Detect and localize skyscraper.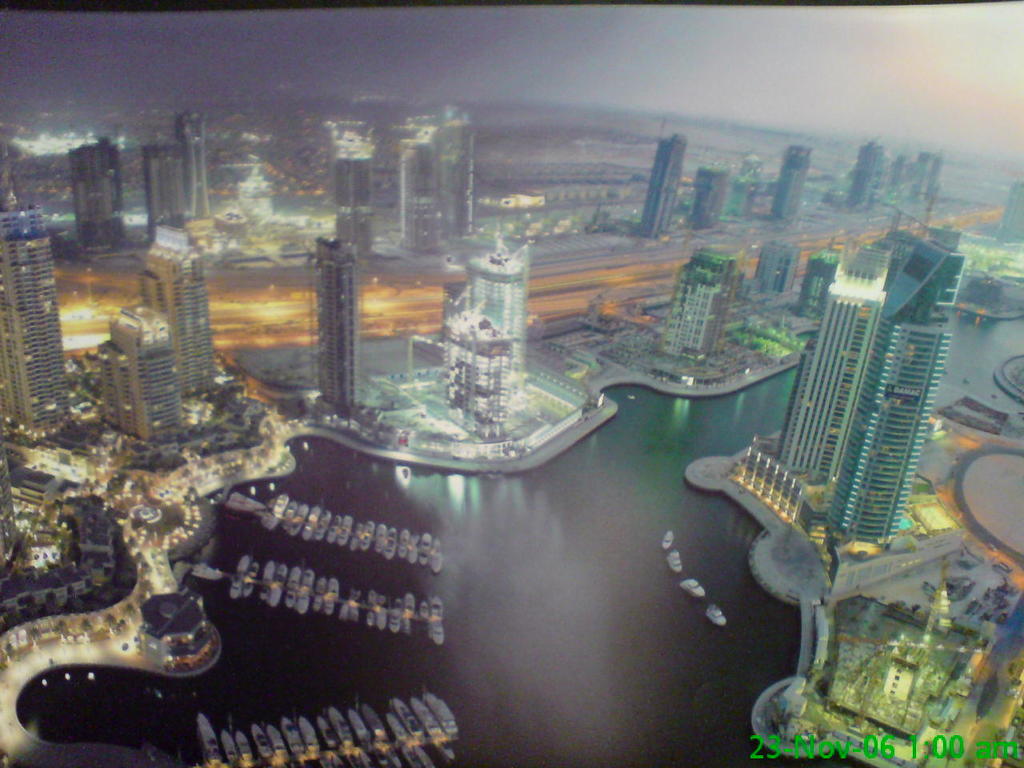
Localized at detection(636, 137, 688, 238).
